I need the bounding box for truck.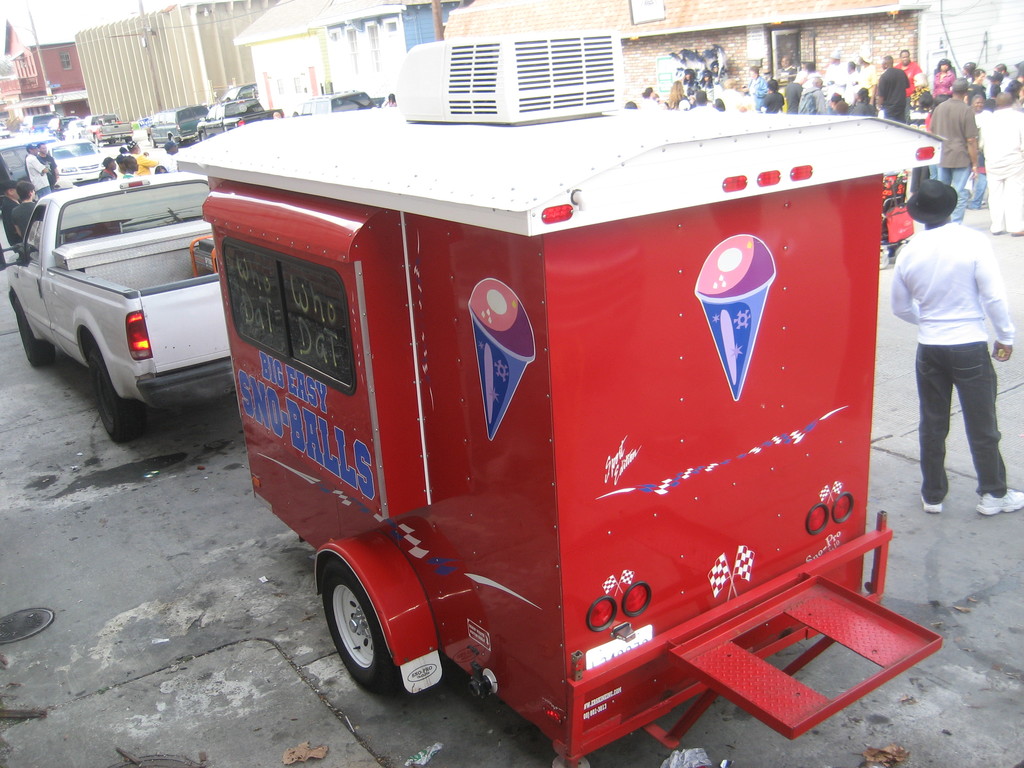
Here it is: (x1=196, y1=95, x2=276, y2=140).
